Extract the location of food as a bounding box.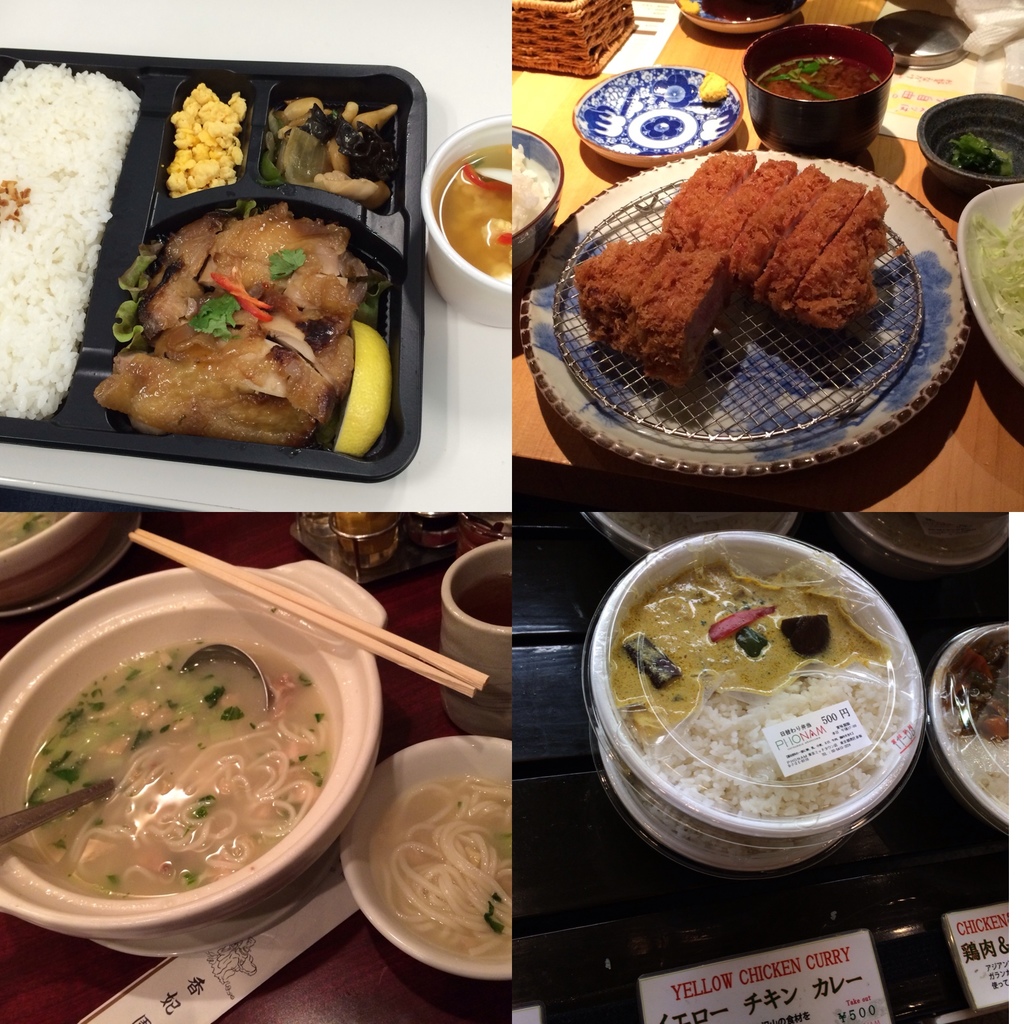
(264, 99, 398, 204).
